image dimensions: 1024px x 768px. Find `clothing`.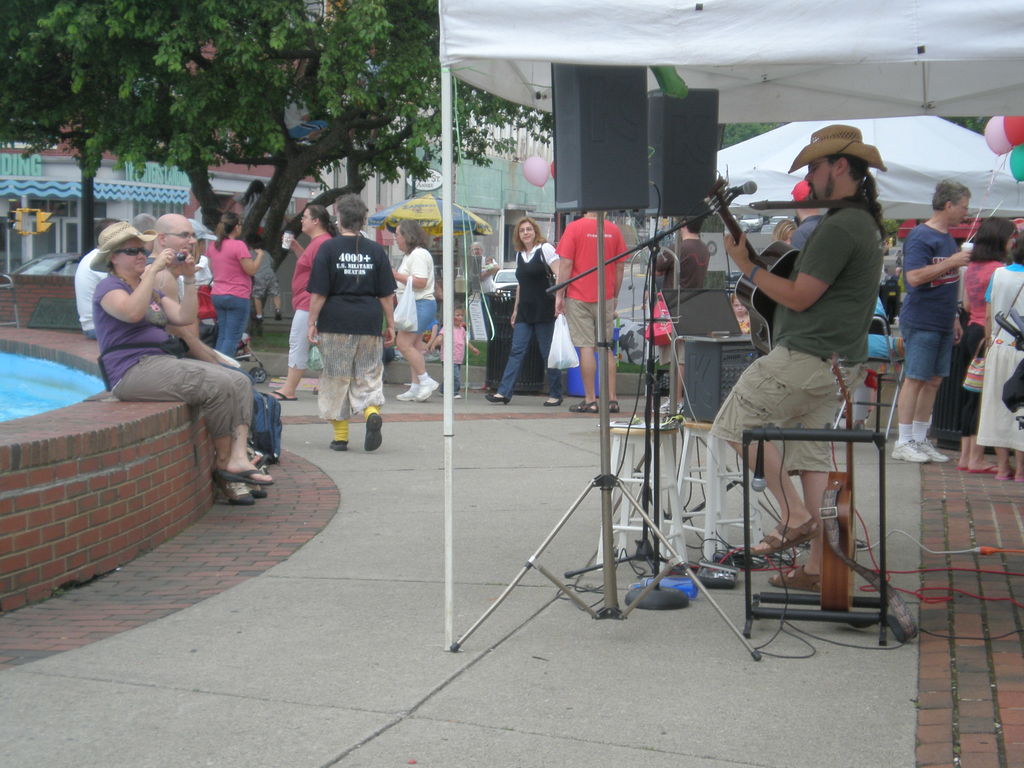
{"x1": 200, "y1": 233, "x2": 253, "y2": 360}.
